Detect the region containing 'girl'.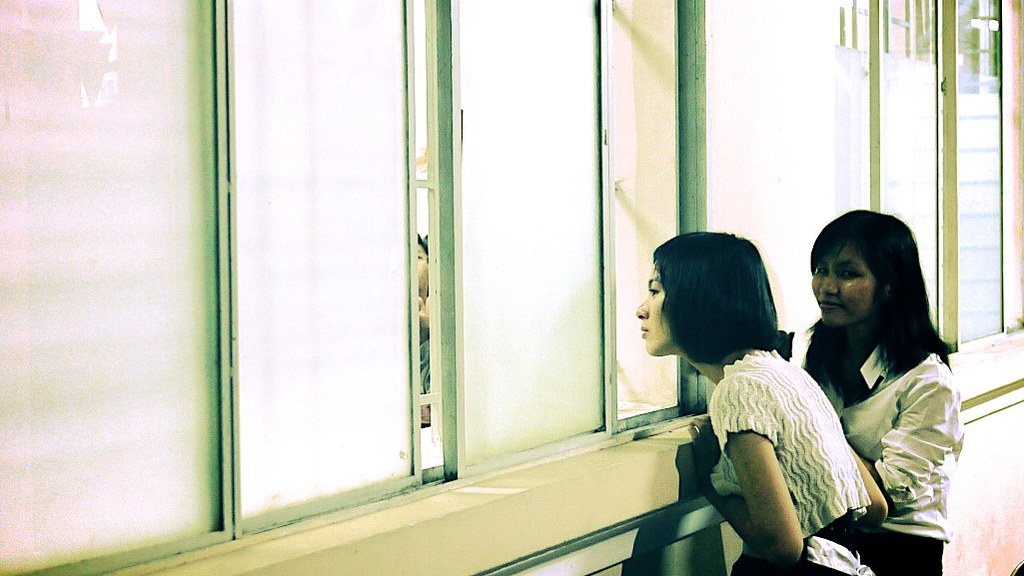
(632,232,881,575).
